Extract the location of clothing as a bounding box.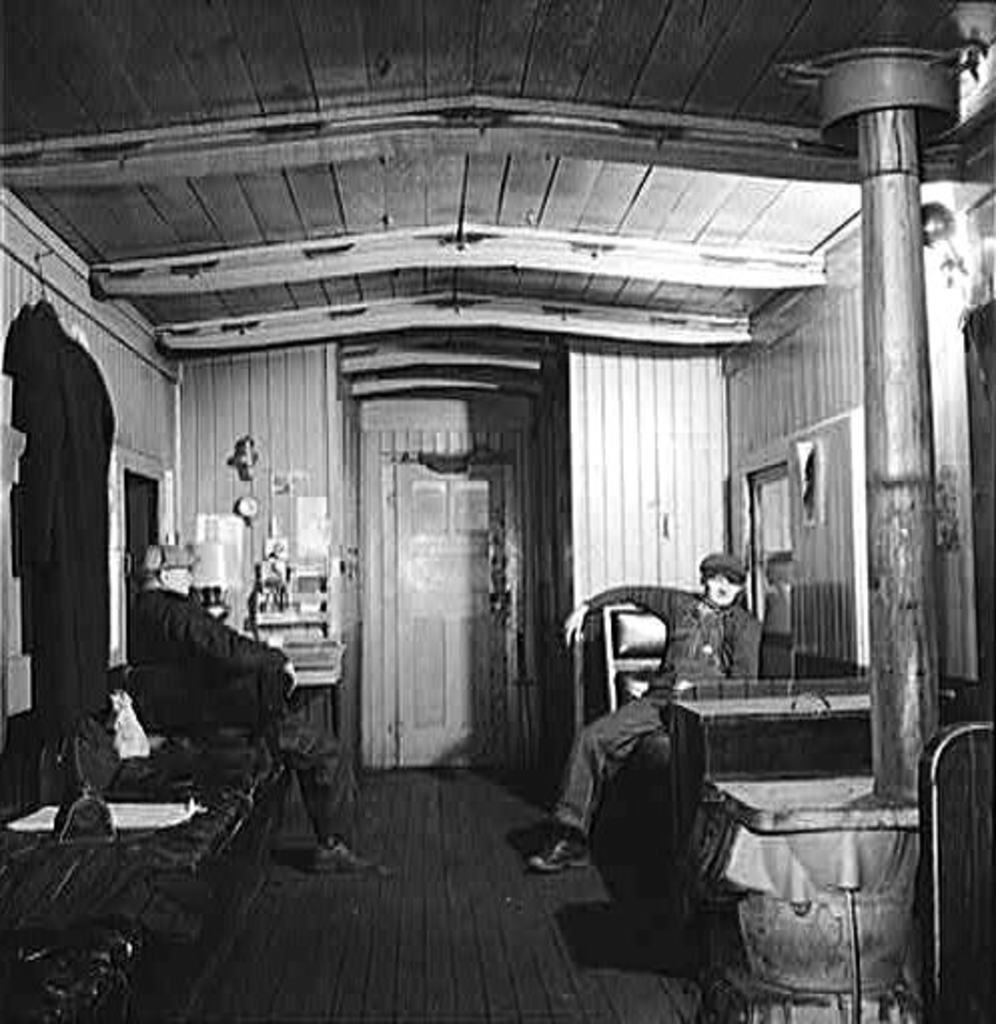
crop(132, 587, 363, 838).
